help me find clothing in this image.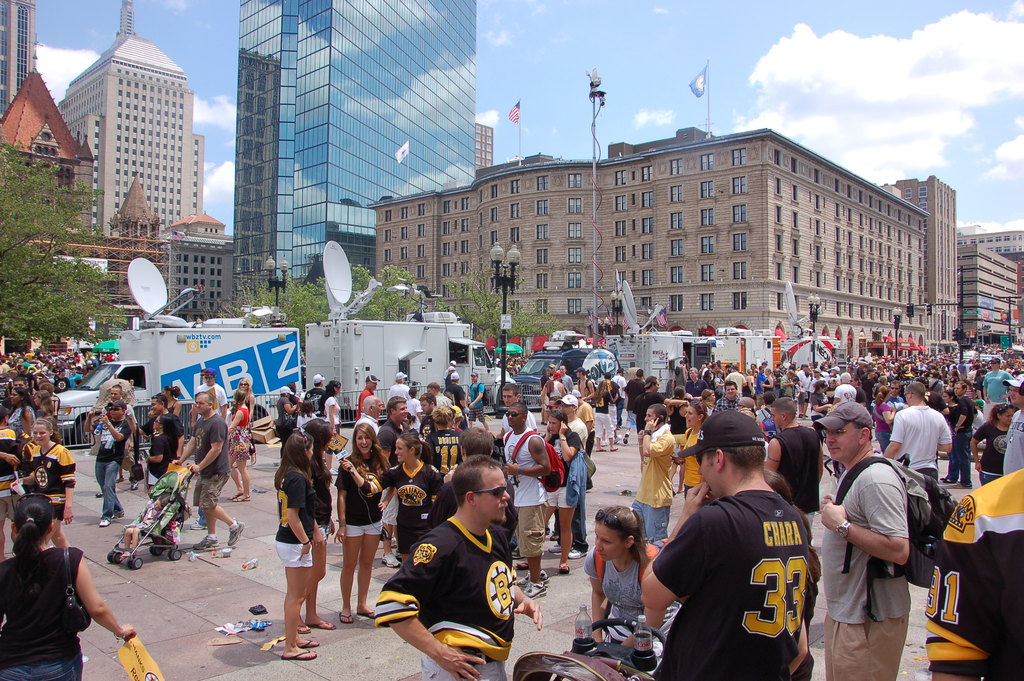
Found it: 886, 404, 952, 476.
